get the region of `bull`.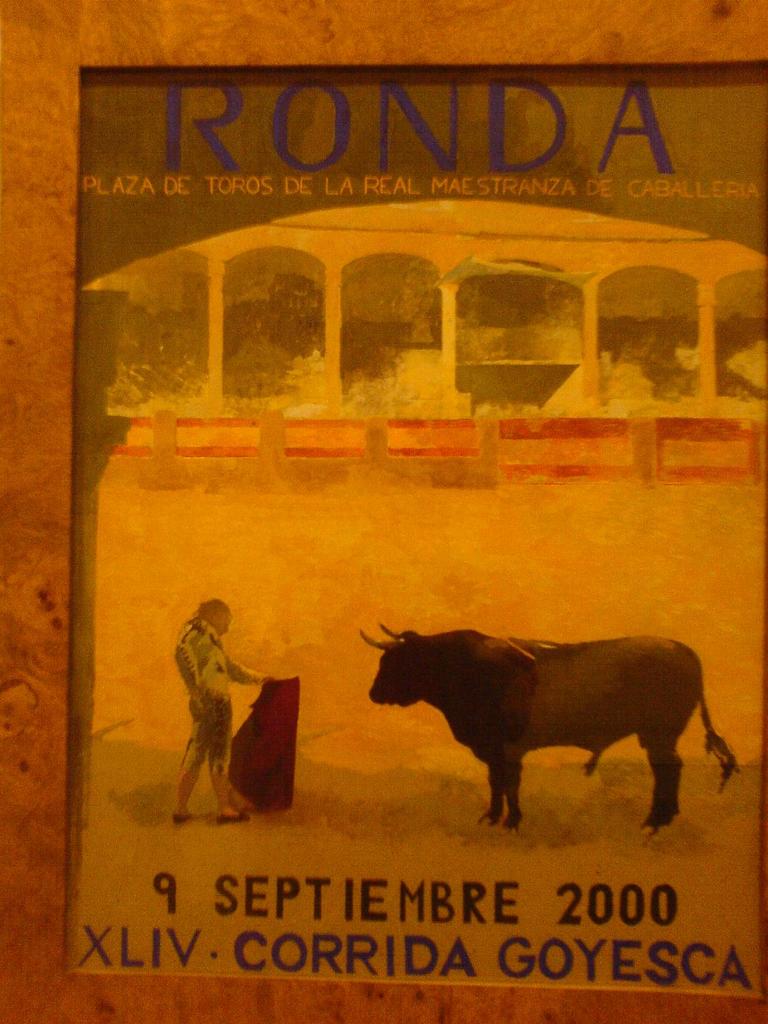
358,619,740,839.
